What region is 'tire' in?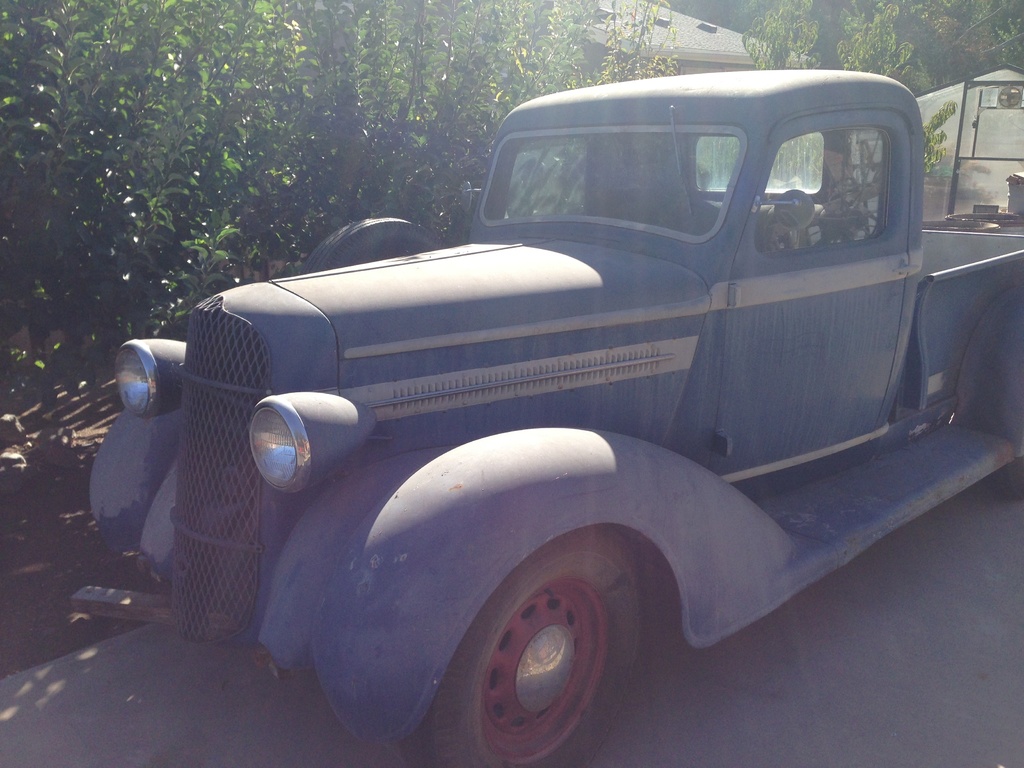
l=424, t=550, r=641, b=747.
